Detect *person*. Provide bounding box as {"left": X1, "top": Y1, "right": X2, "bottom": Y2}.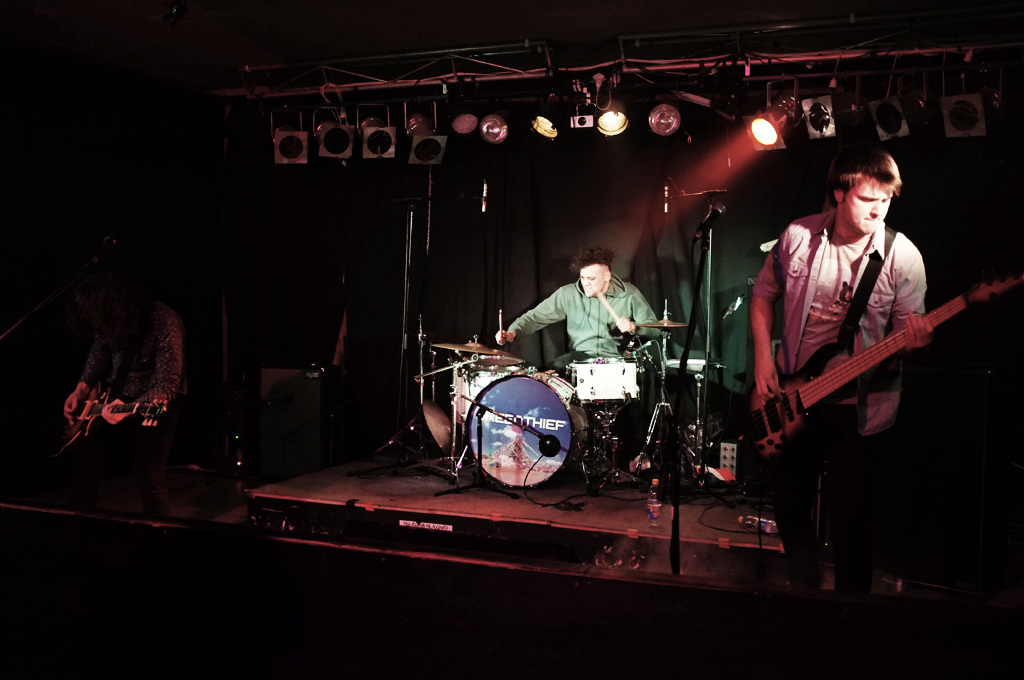
{"left": 491, "top": 247, "right": 659, "bottom": 470}.
